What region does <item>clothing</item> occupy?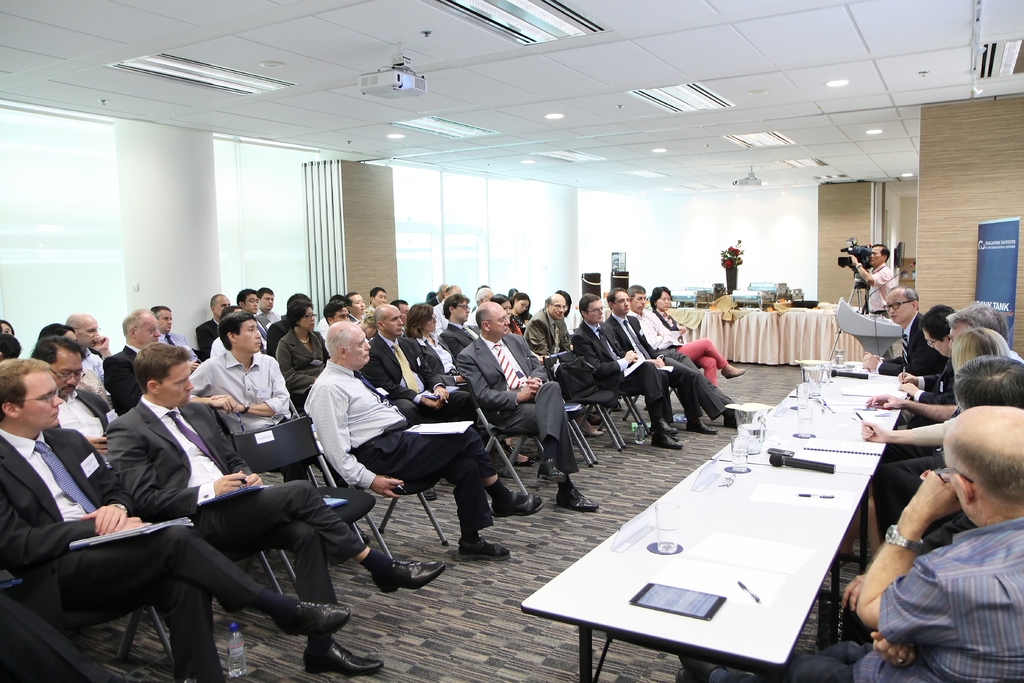
Rect(569, 319, 666, 398).
